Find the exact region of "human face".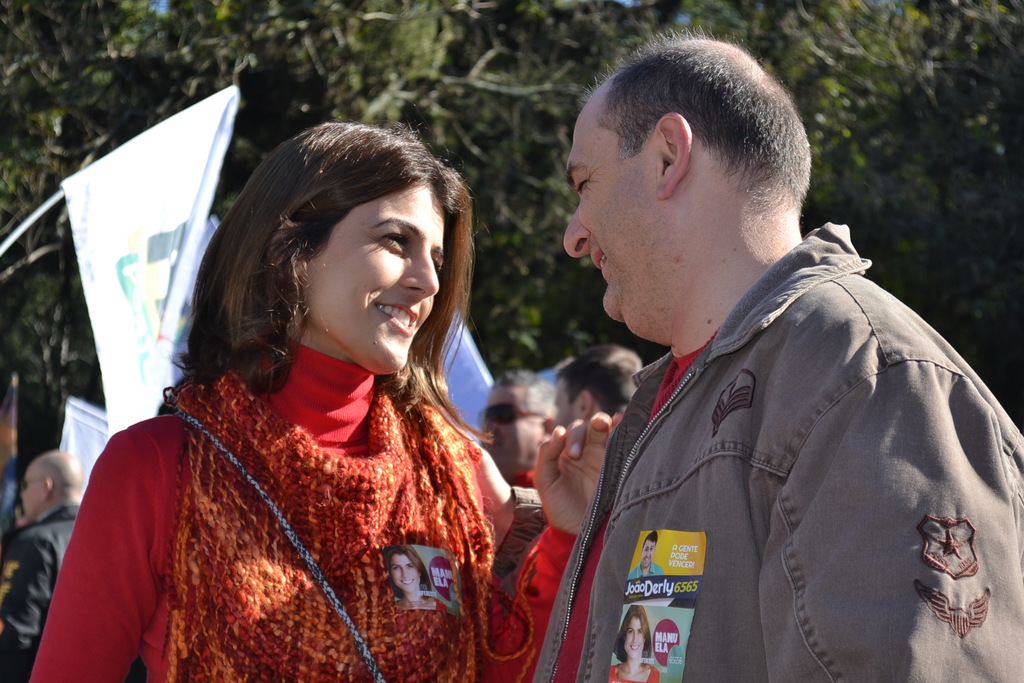
Exact region: [x1=17, y1=464, x2=42, y2=520].
